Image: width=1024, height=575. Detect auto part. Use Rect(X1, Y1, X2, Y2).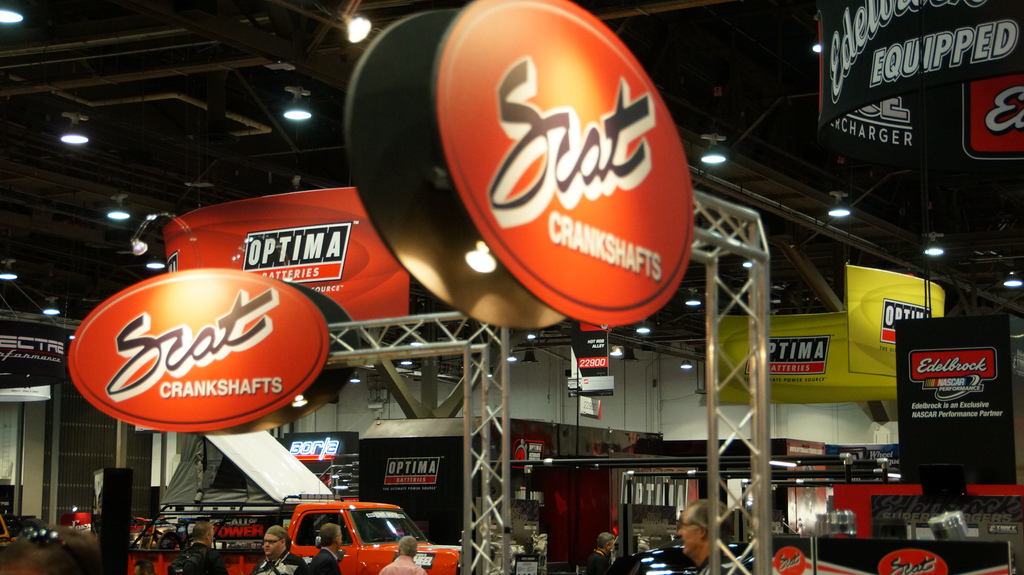
Rect(349, 503, 433, 550).
